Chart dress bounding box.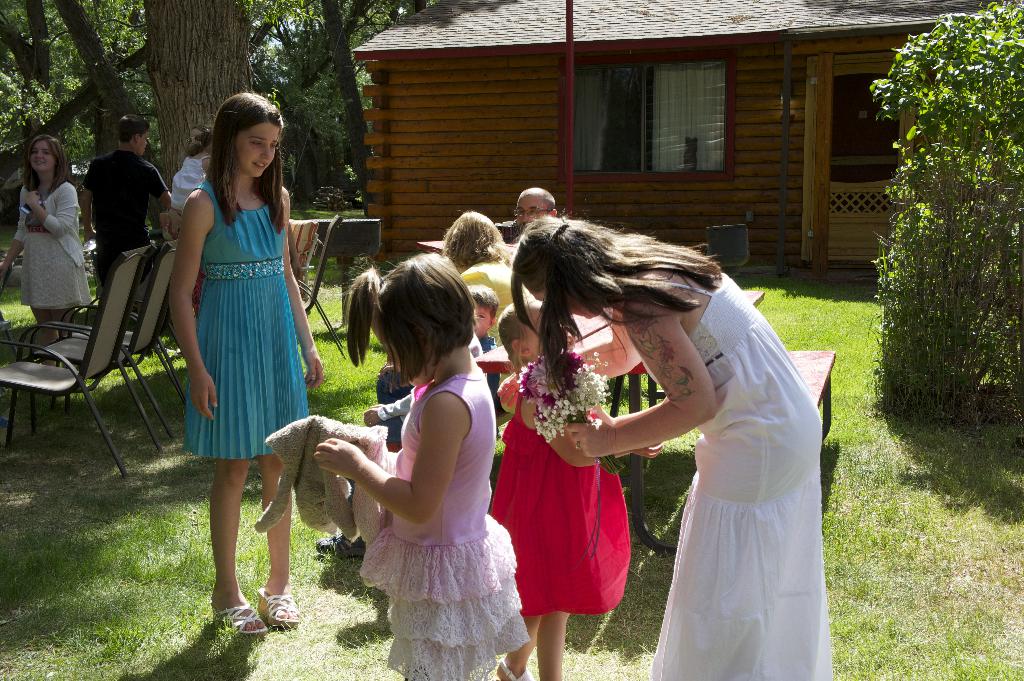
Charted: x1=170 y1=155 x2=210 y2=211.
